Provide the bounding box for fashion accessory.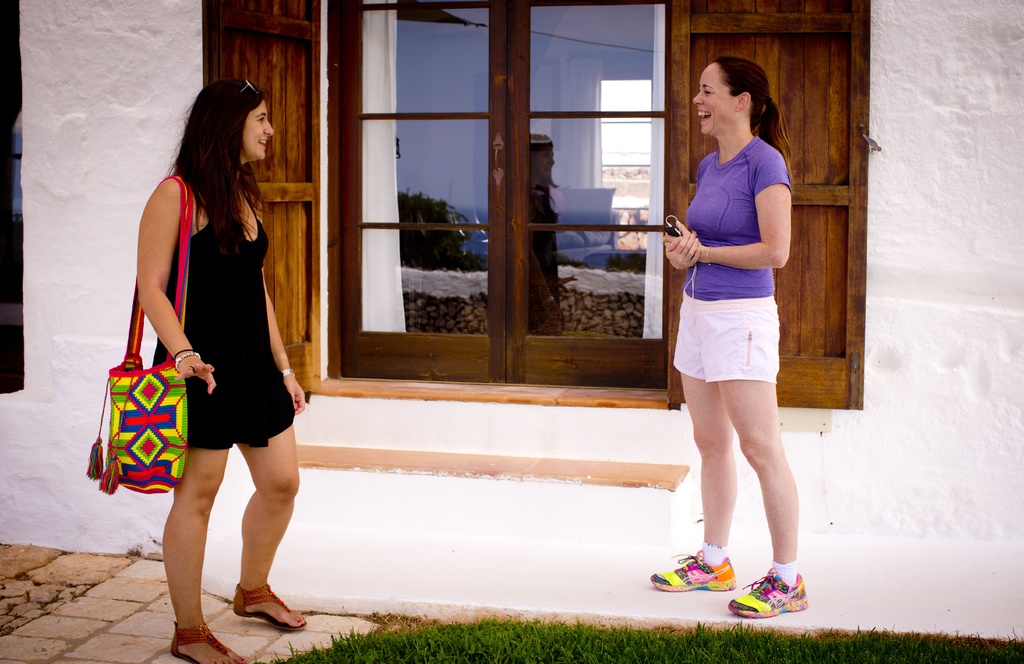
[left=651, top=550, right=737, bottom=596].
